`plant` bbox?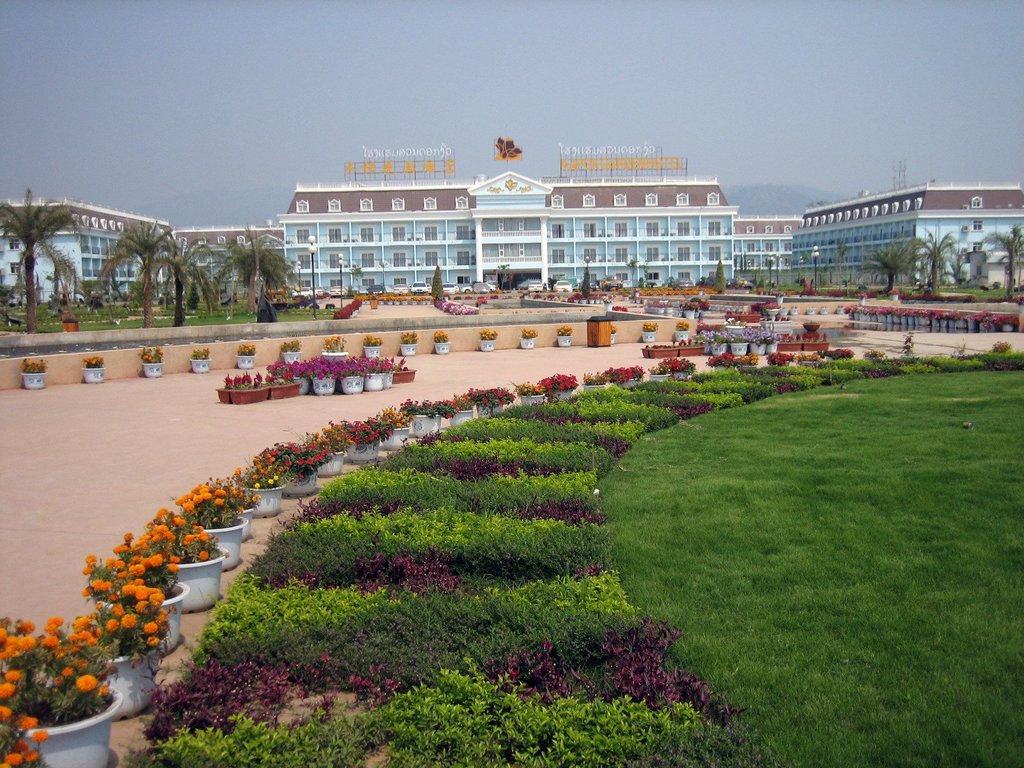
bbox=[320, 335, 349, 351]
